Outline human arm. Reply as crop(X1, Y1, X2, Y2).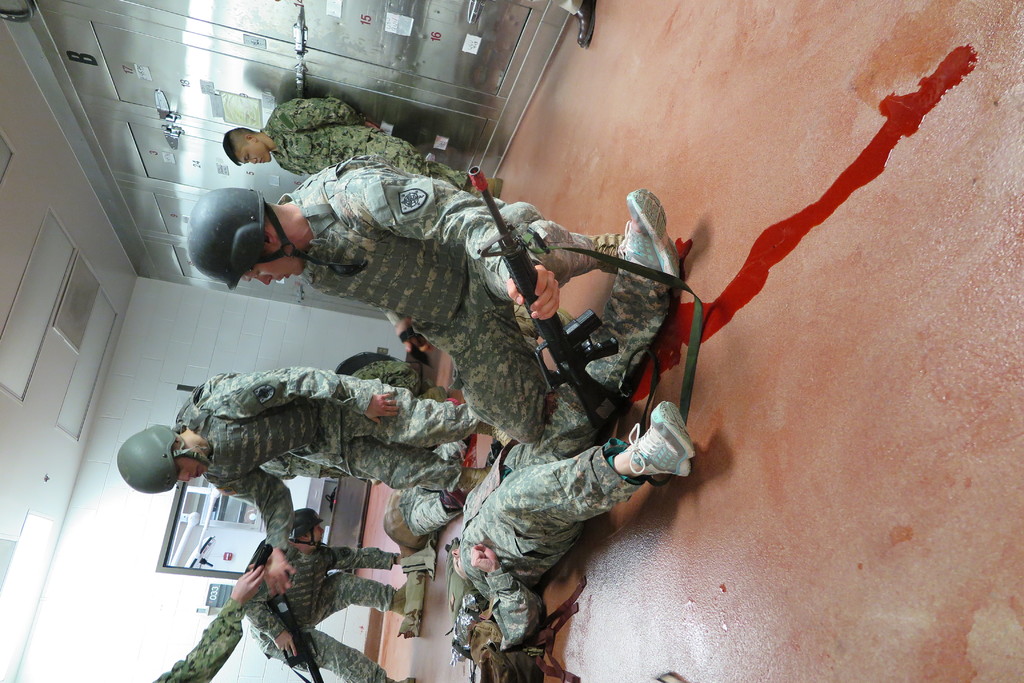
crop(324, 547, 406, 575).
